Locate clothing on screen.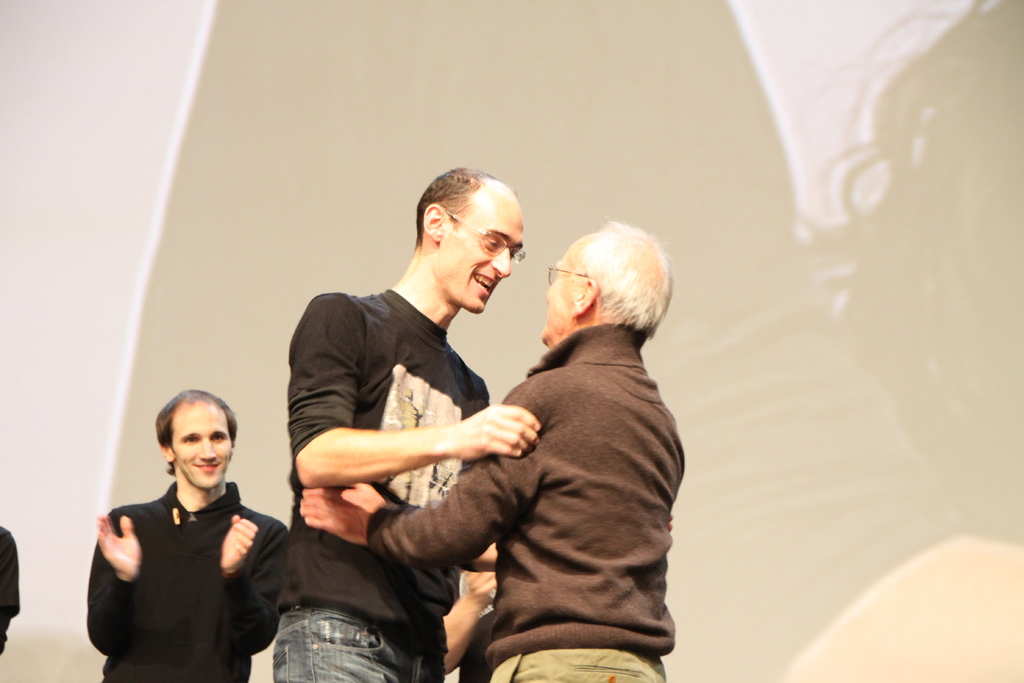
On screen at <region>270, 290, 490, 682</region>.
